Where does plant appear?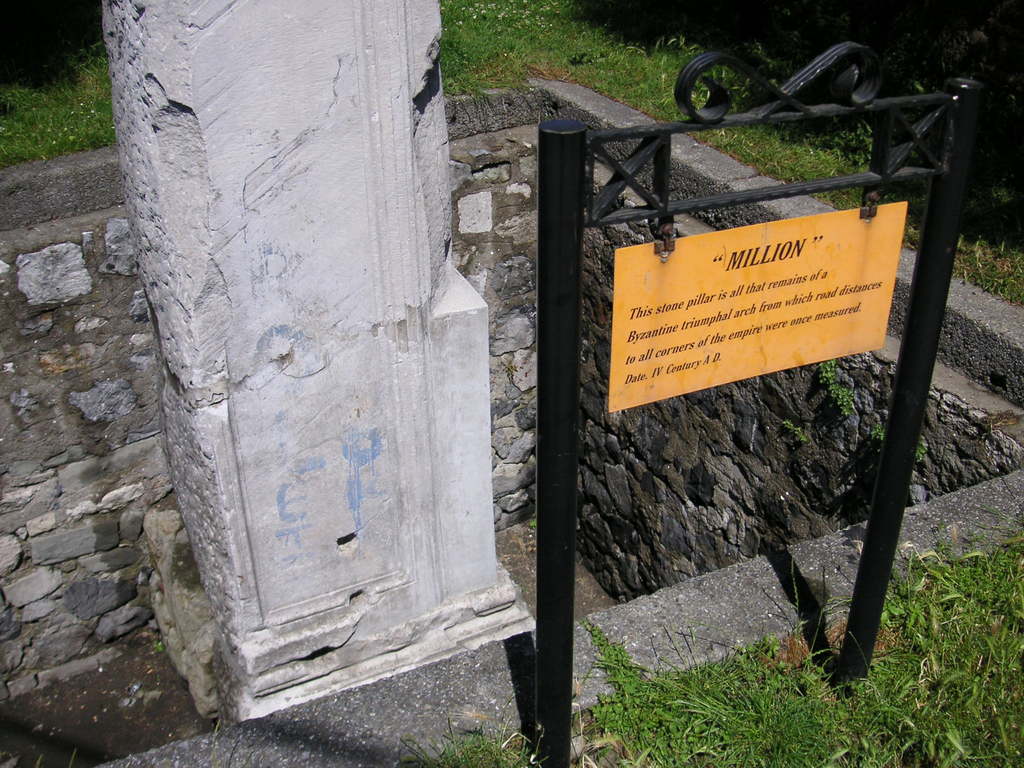
Appears at bbox=(392, 686, 536, 767).
